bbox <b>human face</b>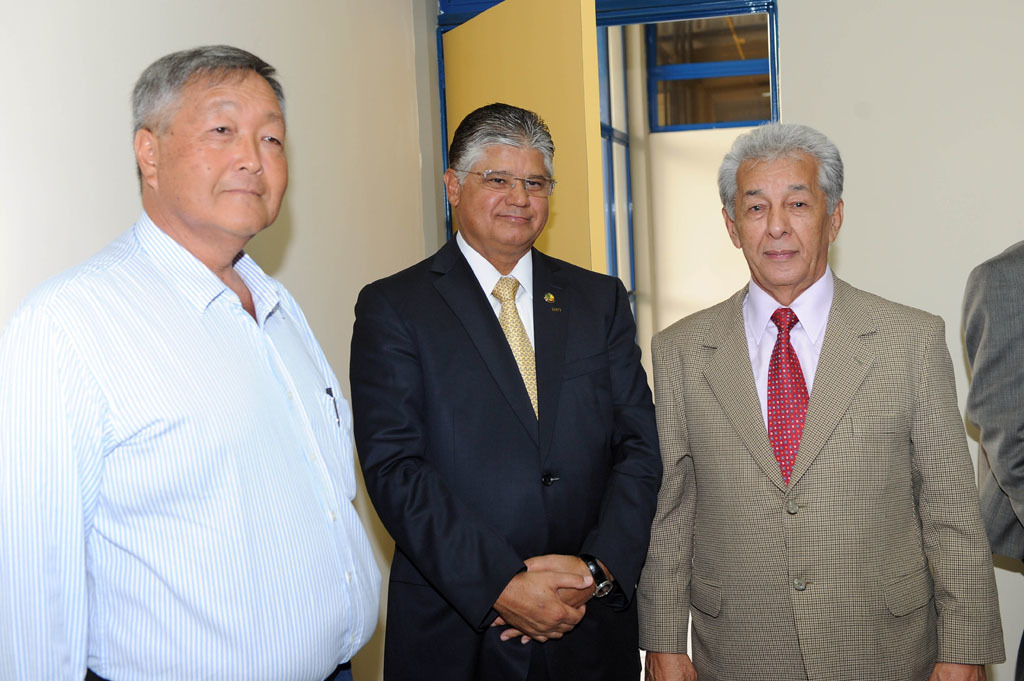
<bbox>159, 69, 292, 237</bbox>
